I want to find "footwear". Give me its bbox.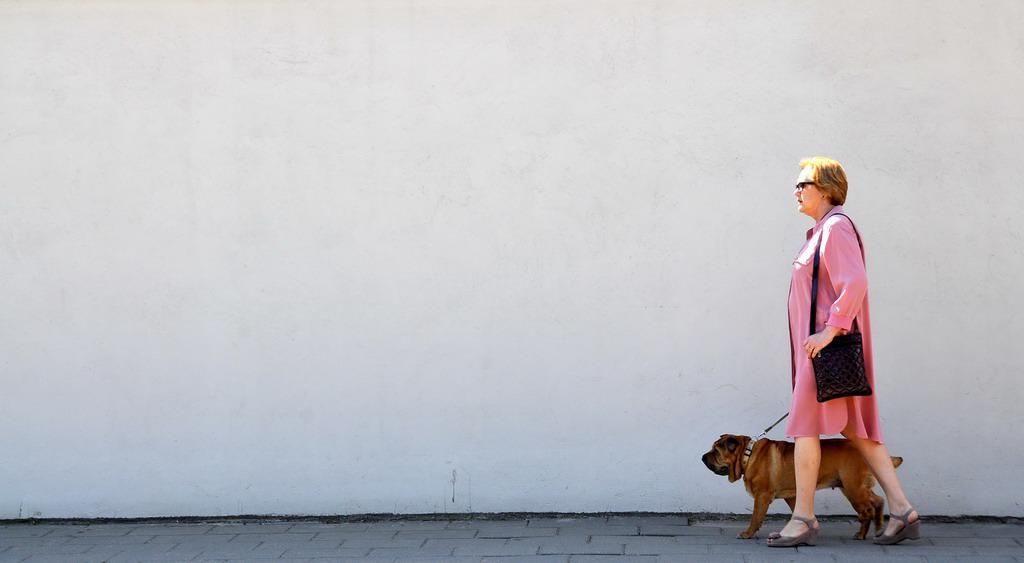
left=765, top=515, right=820, bottom=544.
